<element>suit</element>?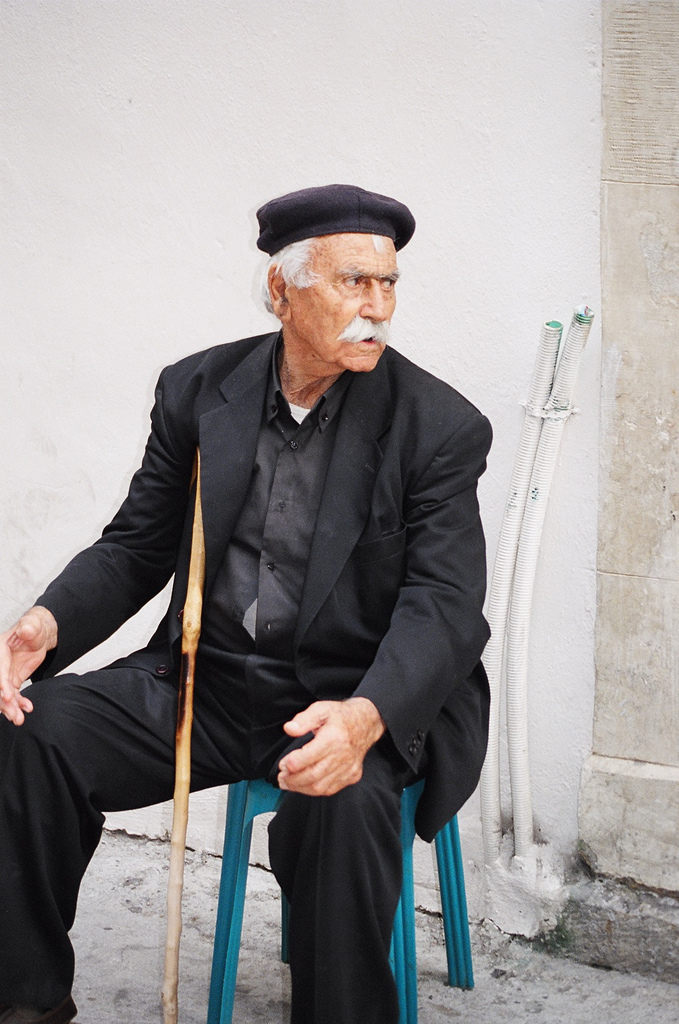
BBox(0, 328, 489, 1019)
